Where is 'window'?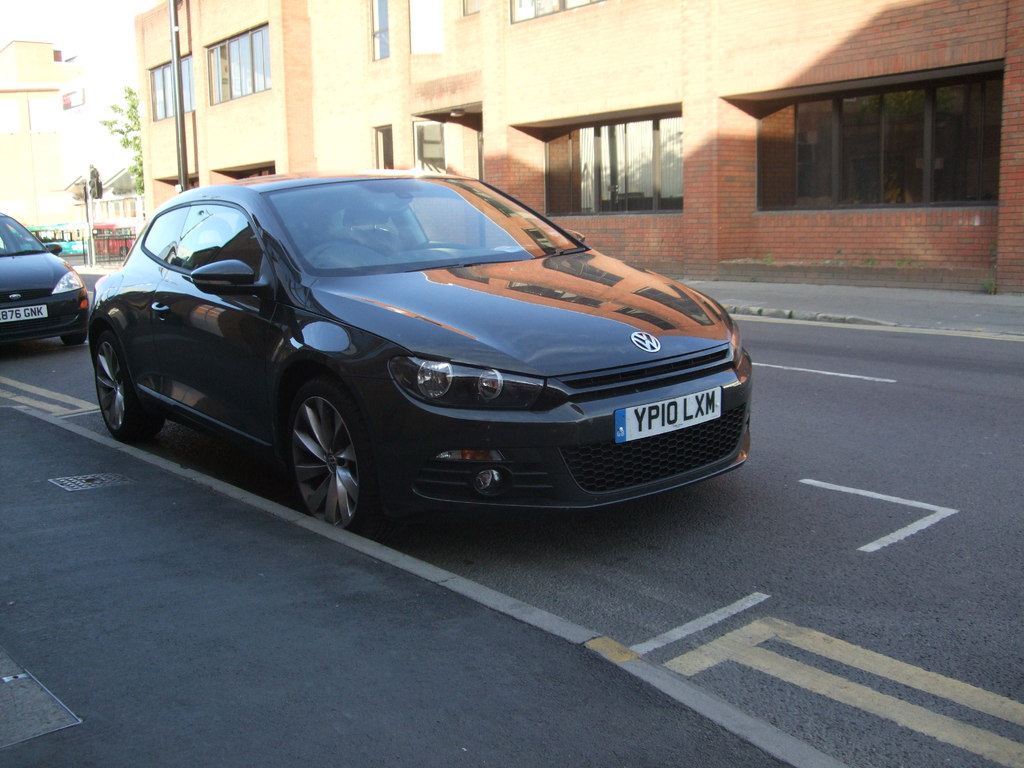
372/124/397/168.
